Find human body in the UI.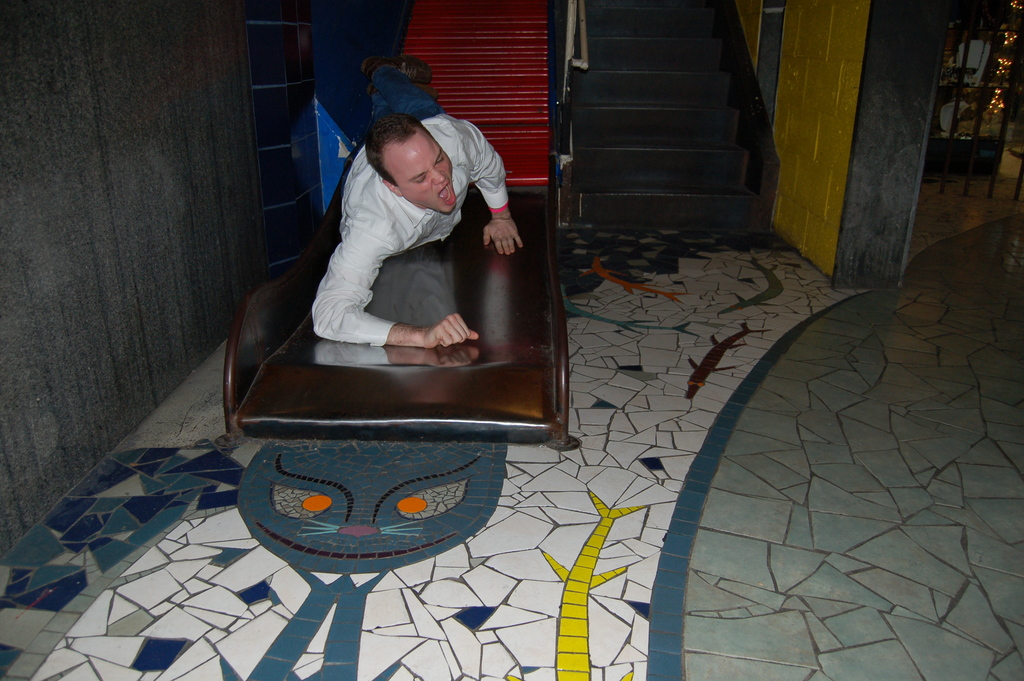
UI element at <region>287, 106, 506, 395</region>.
